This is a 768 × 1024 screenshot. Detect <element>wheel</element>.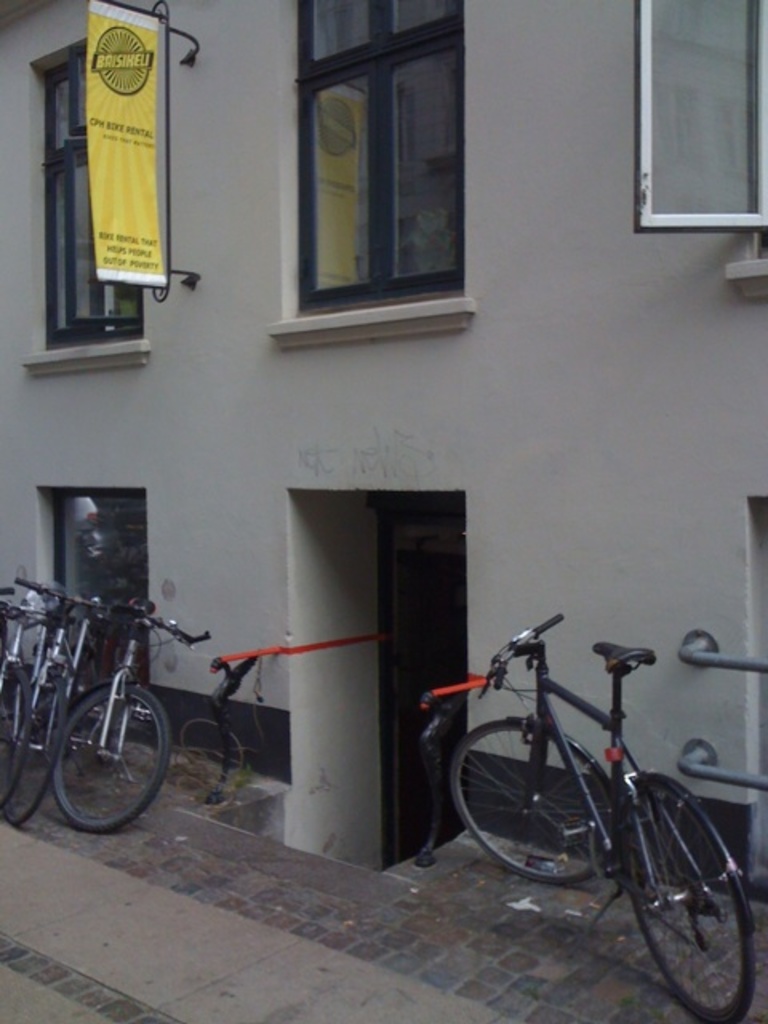
l=608, t=774, r=736, b=998.
